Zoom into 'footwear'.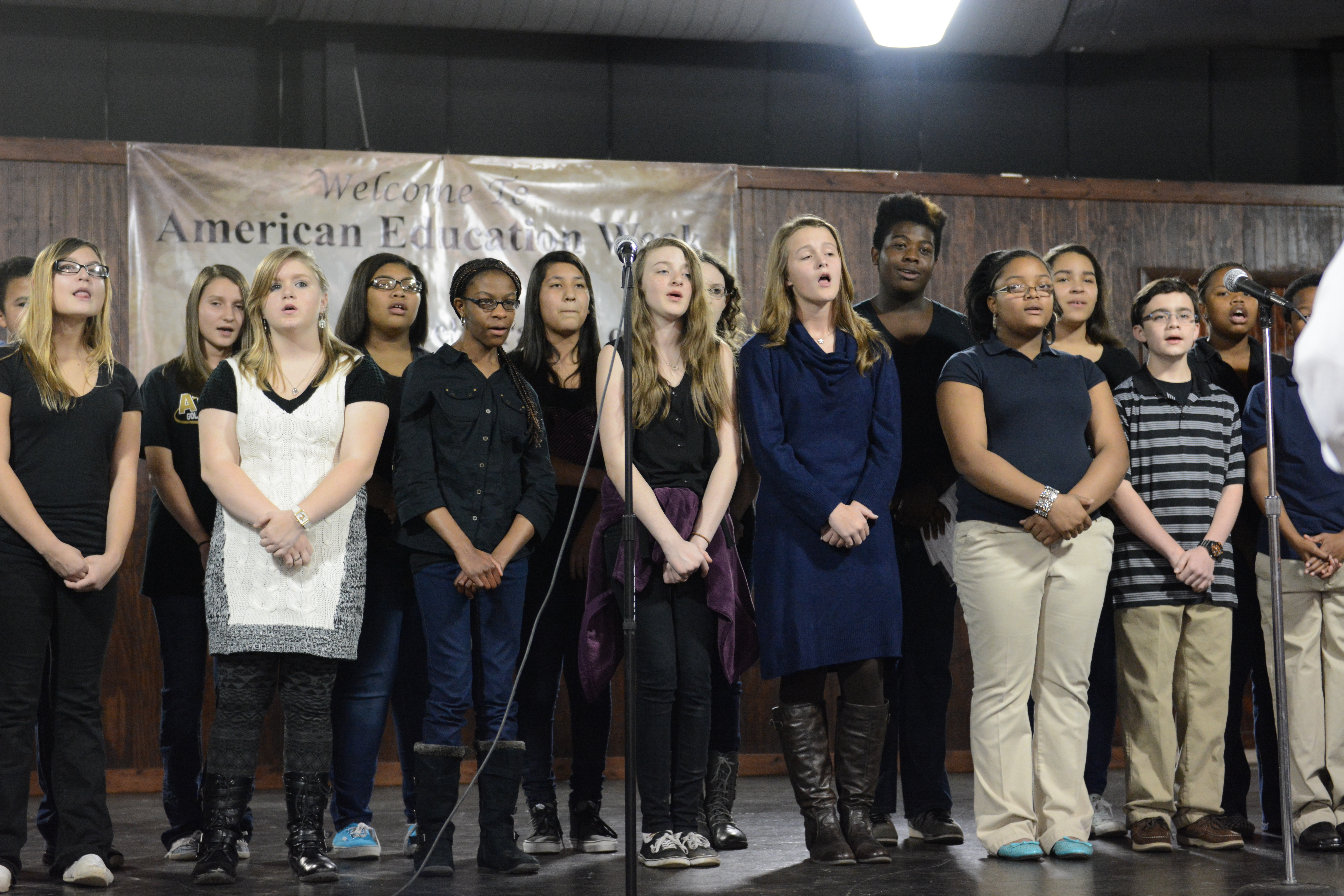
Zoom target: {"x1": 37, "y1": 185, "x2": 47, "y2": 194}.
